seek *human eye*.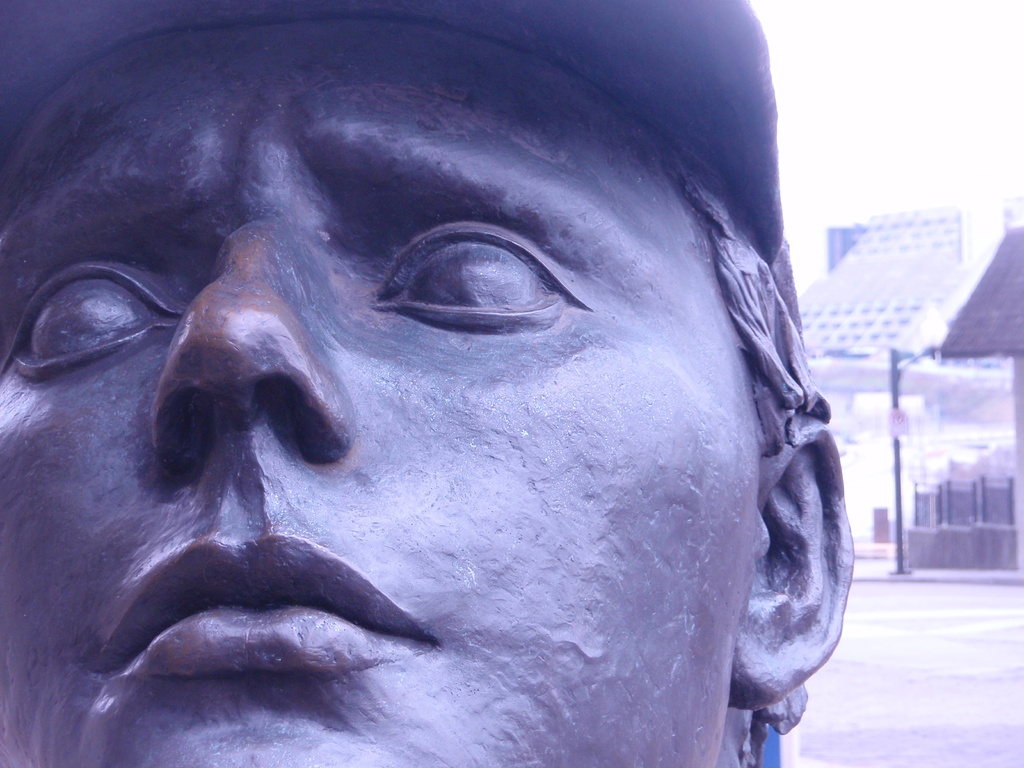
box(358, 216, 594, 338).
